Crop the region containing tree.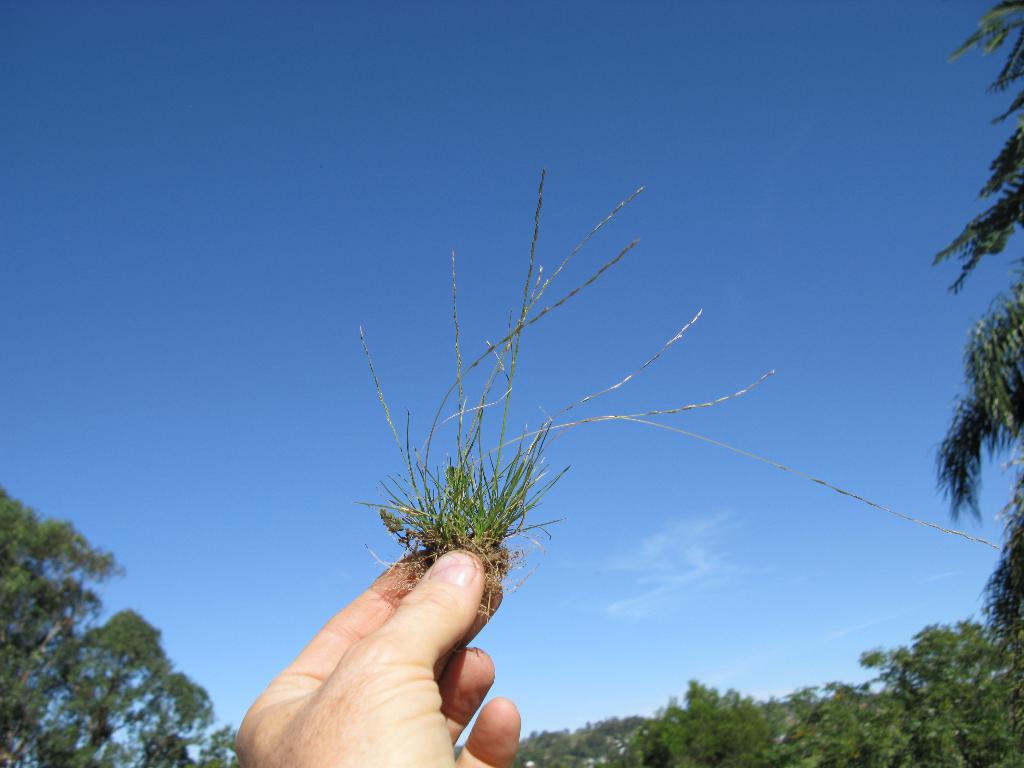
Crop region: left=940, top=0, right=1023, bottom=668.
